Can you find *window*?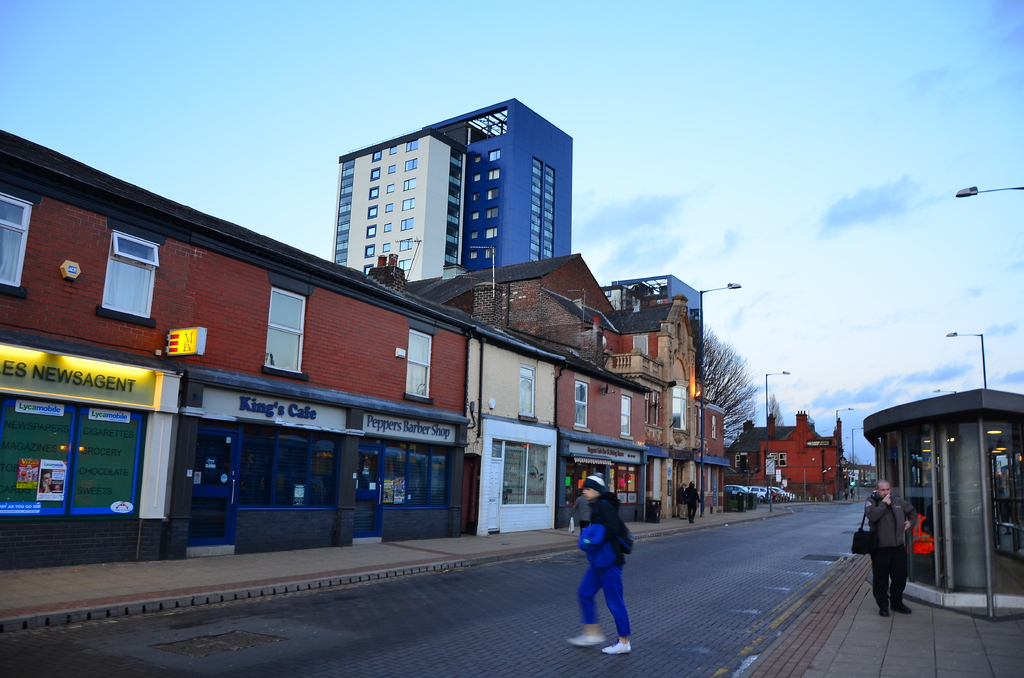
Yes, bounding box: [468, 252, 478, 257].
